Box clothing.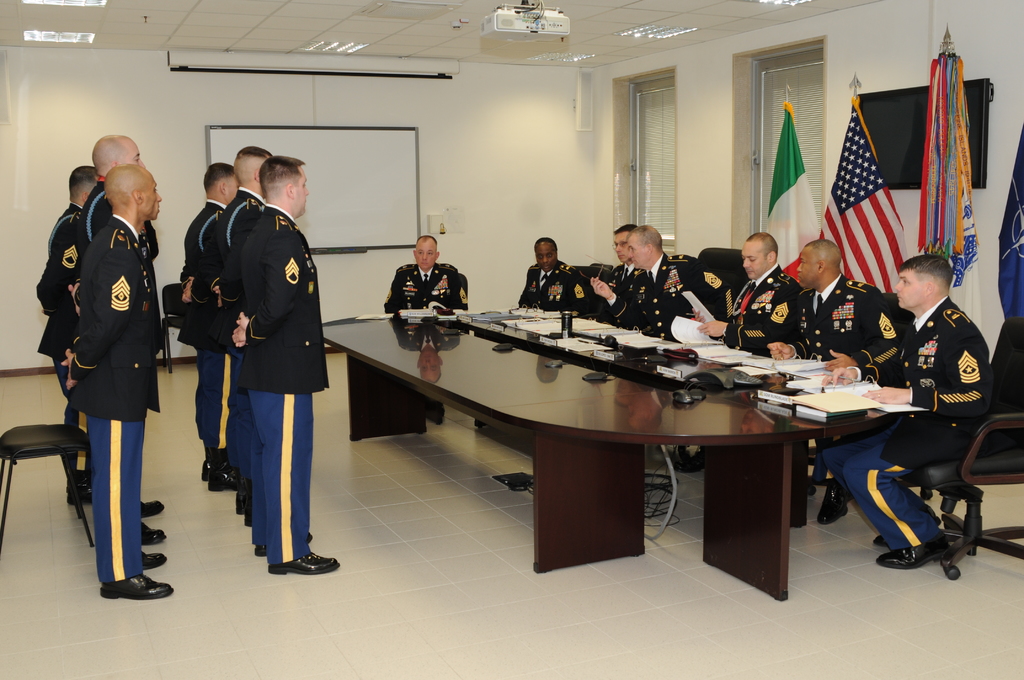
l=36, t=198, r=84, b=398.
